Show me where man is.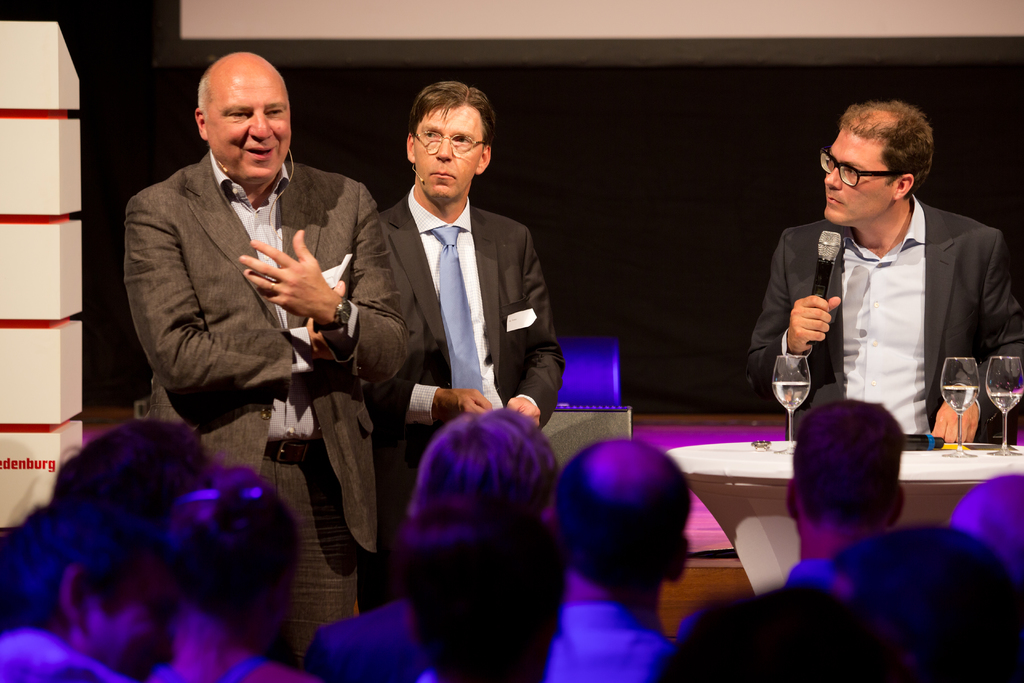
man is at {"x1": 946, "y1": 472, "x2": 1023, "y2": 570}.
